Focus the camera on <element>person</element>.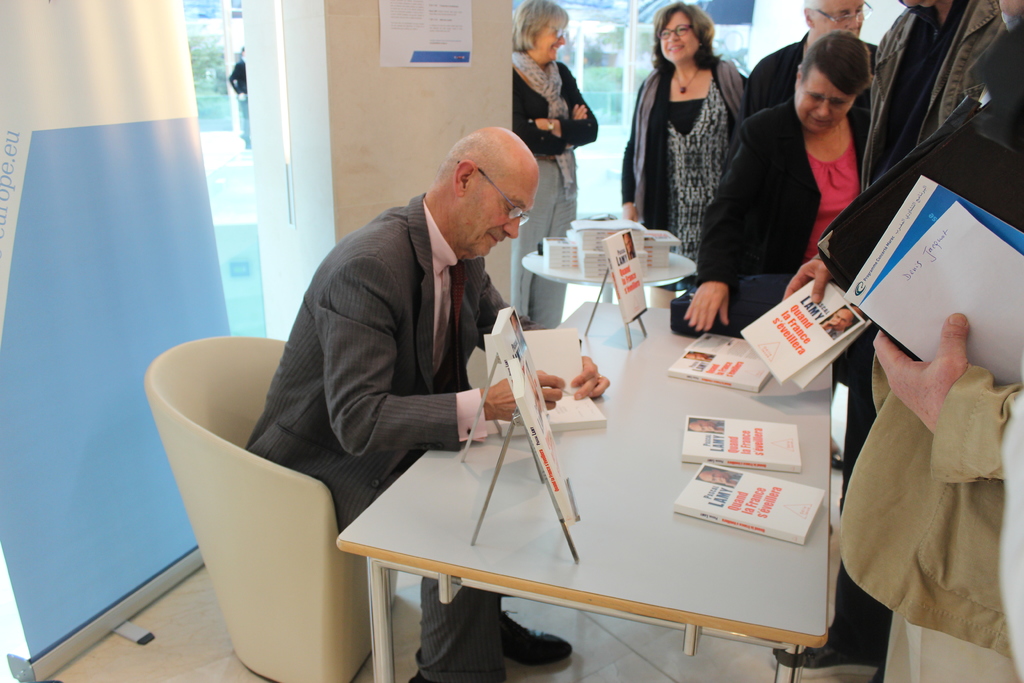
Focus region: 746 0 881 112.
